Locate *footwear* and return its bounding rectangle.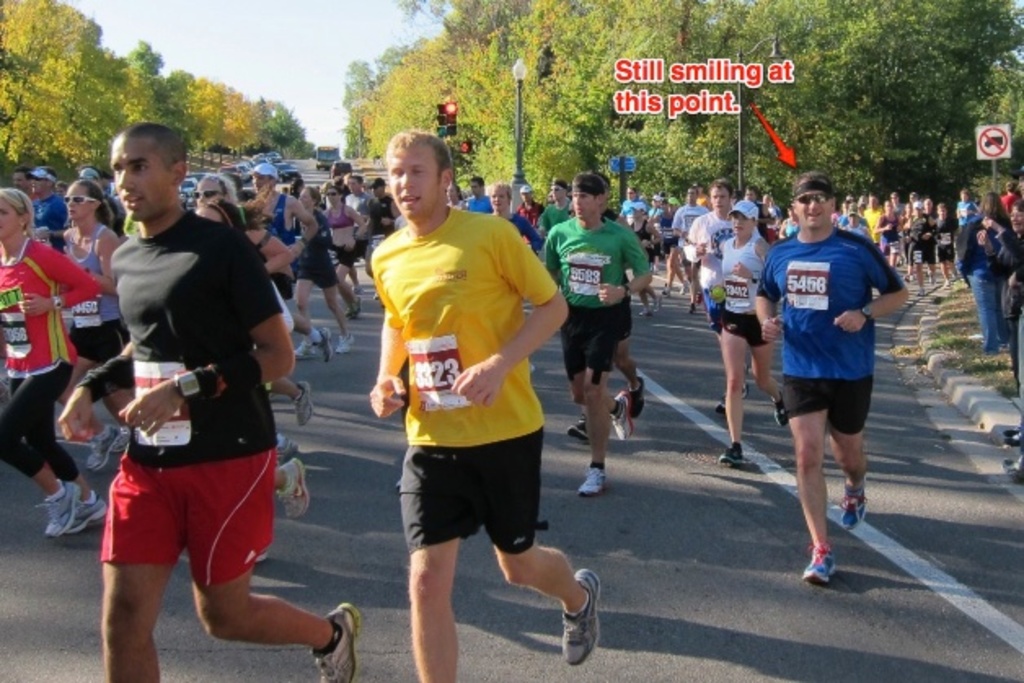
bbox(96, 424, 116, 468).
